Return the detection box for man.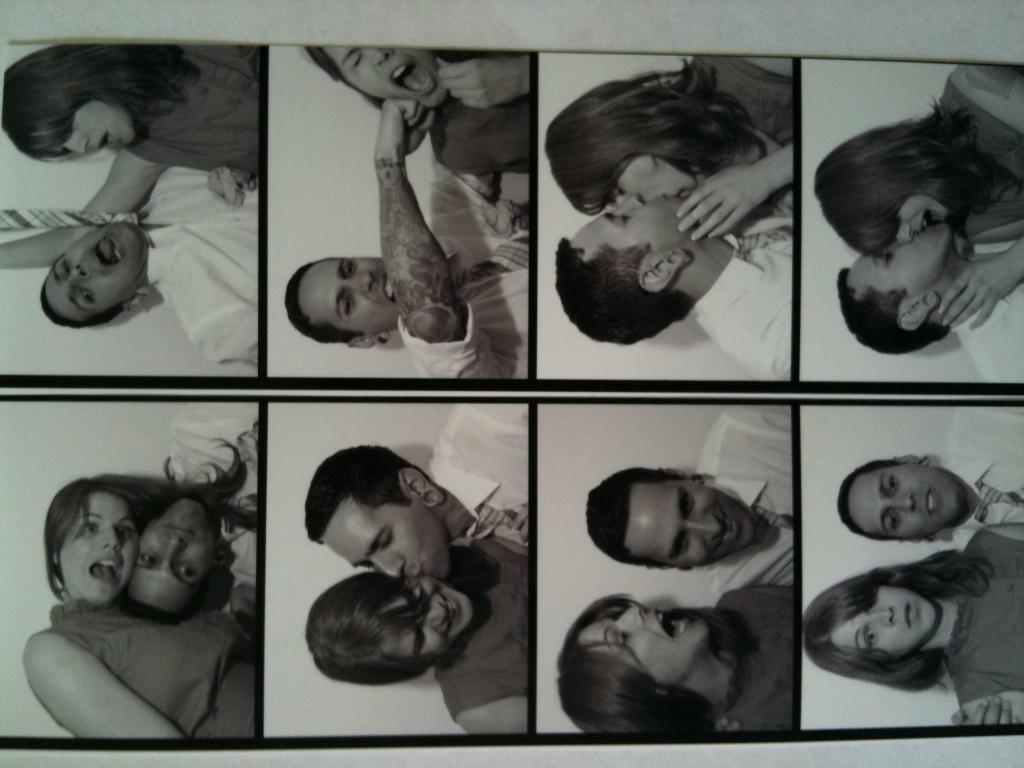
select_region(836, 409, 1023, 552).
